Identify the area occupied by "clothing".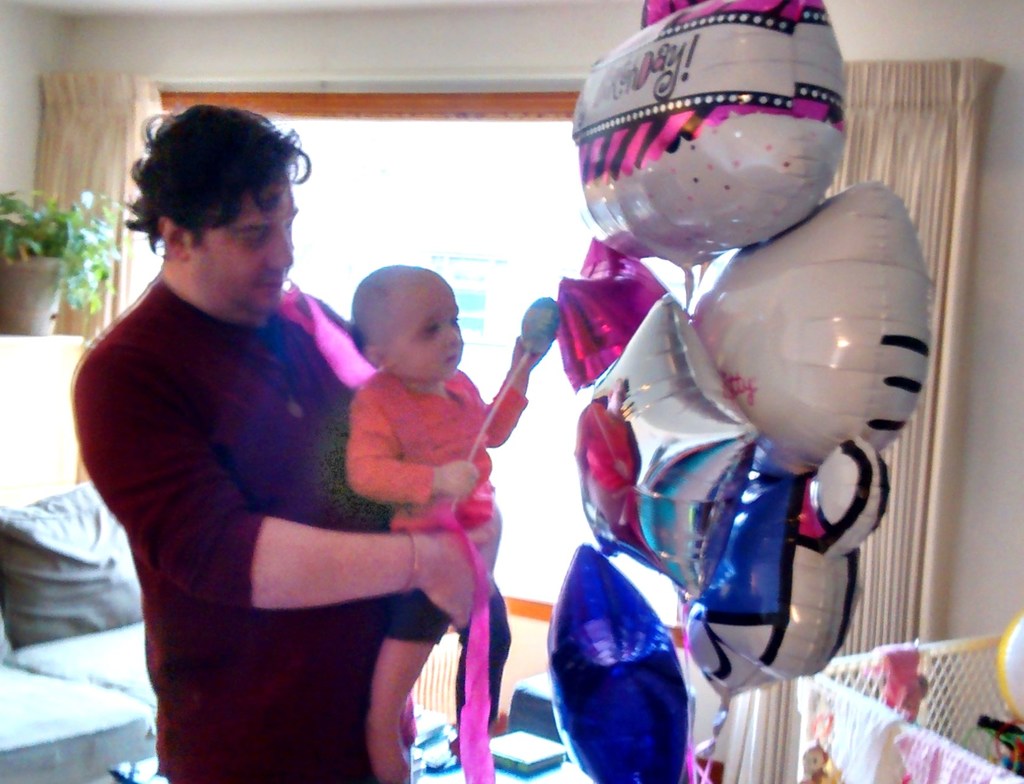
Area: (x1=88, y1=204, x2=454, y2=747).
